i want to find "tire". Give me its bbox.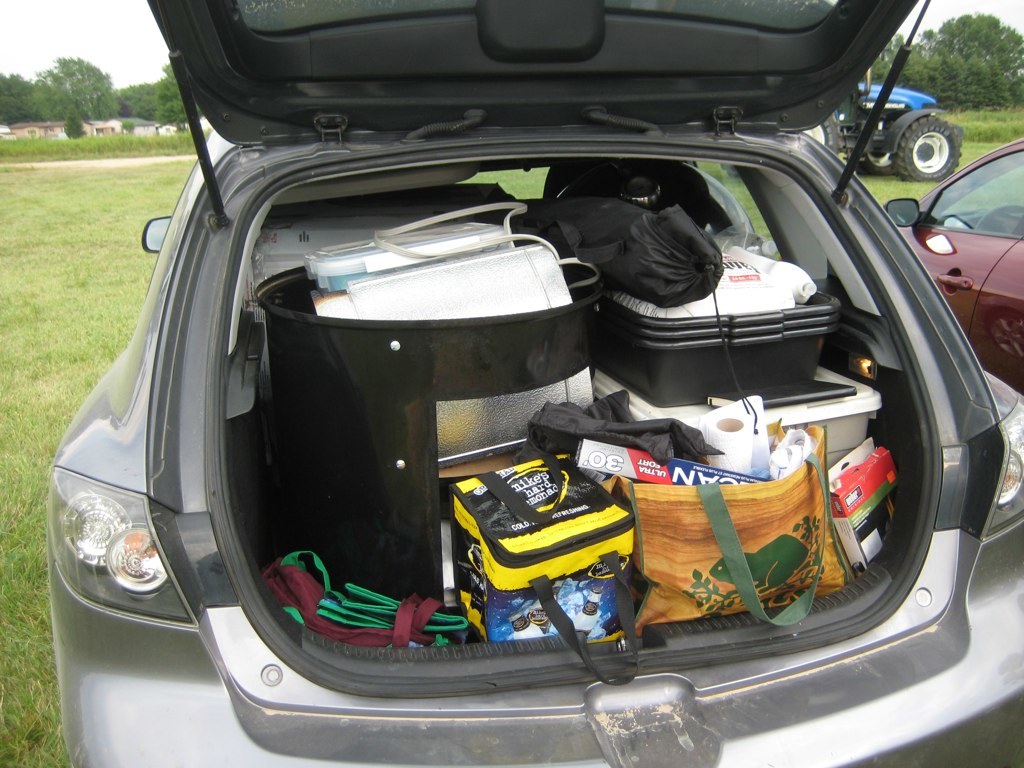
box(888, 88, 974, 171).
